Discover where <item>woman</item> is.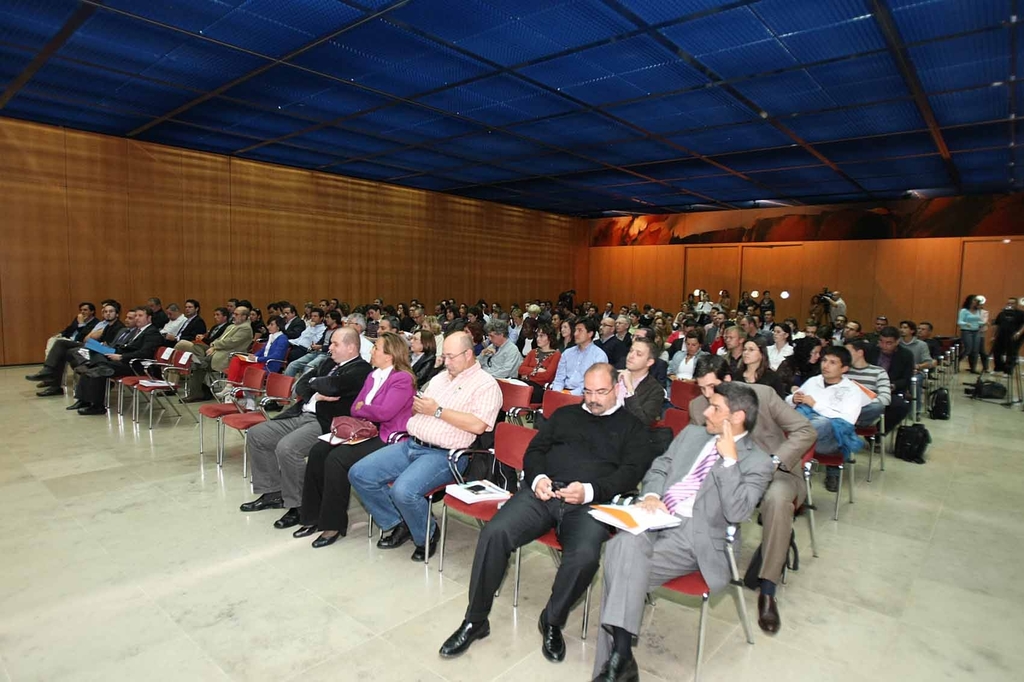
Discovered at bbox=(693, 294, 712, 324).
